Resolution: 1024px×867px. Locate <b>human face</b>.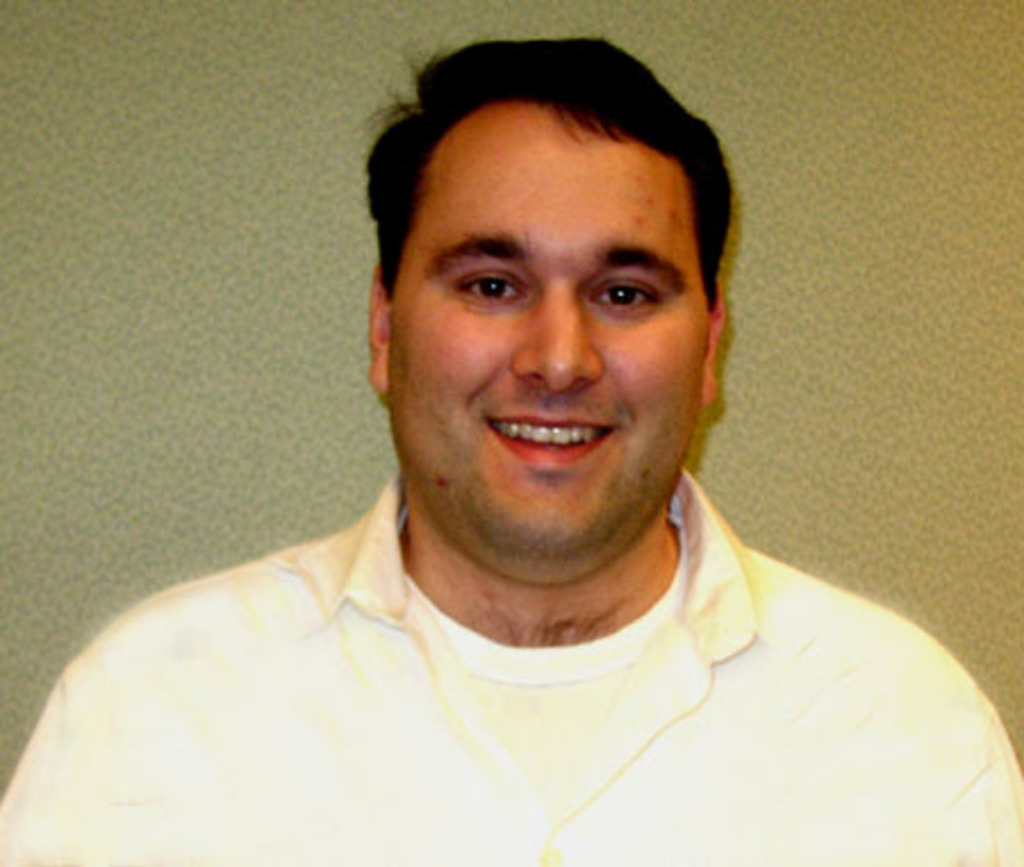
rect(389, 100, 710, 562).
